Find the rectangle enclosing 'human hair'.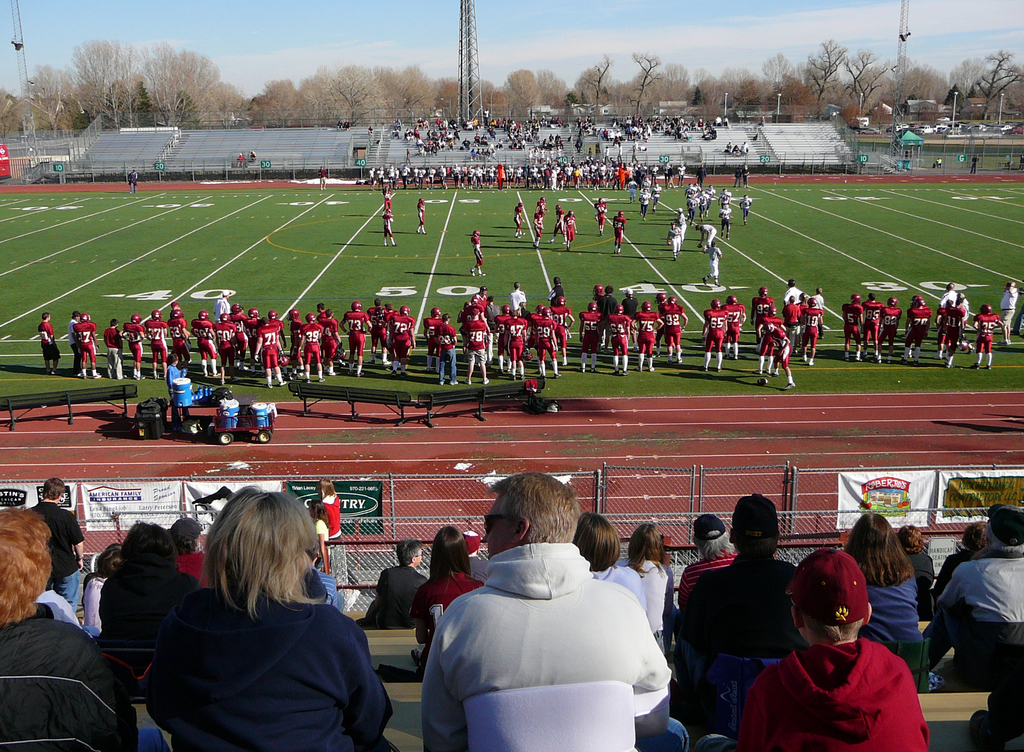
(573, 513, 620, 569).
